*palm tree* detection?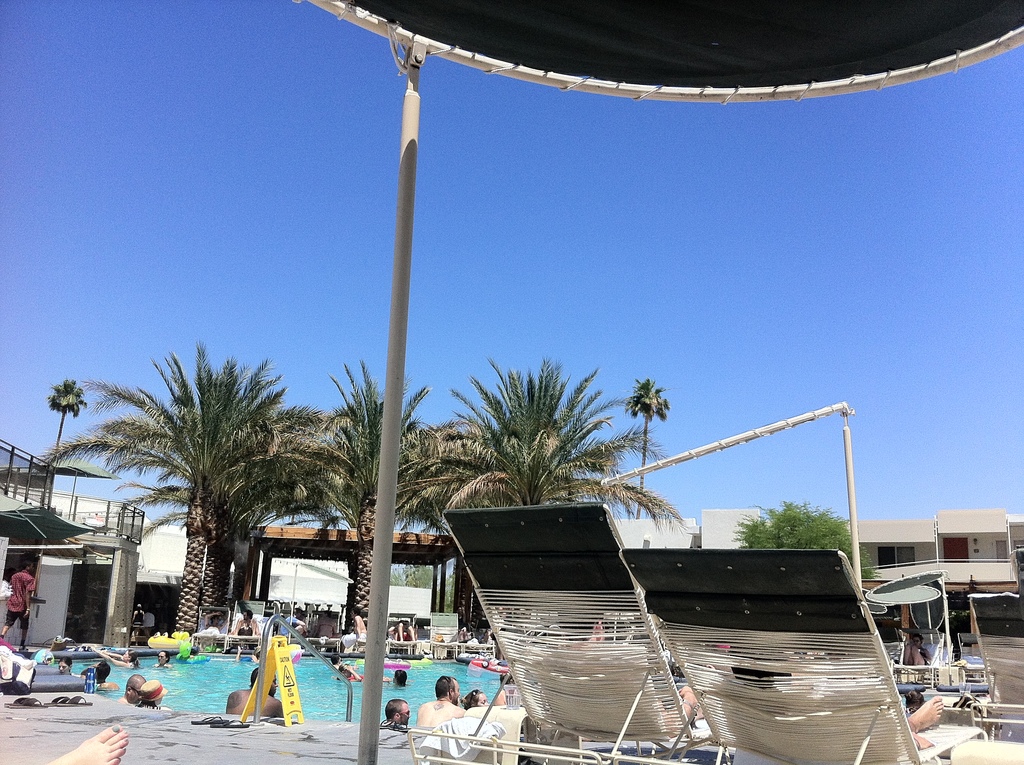
rect(466, 377, 625, 503)
